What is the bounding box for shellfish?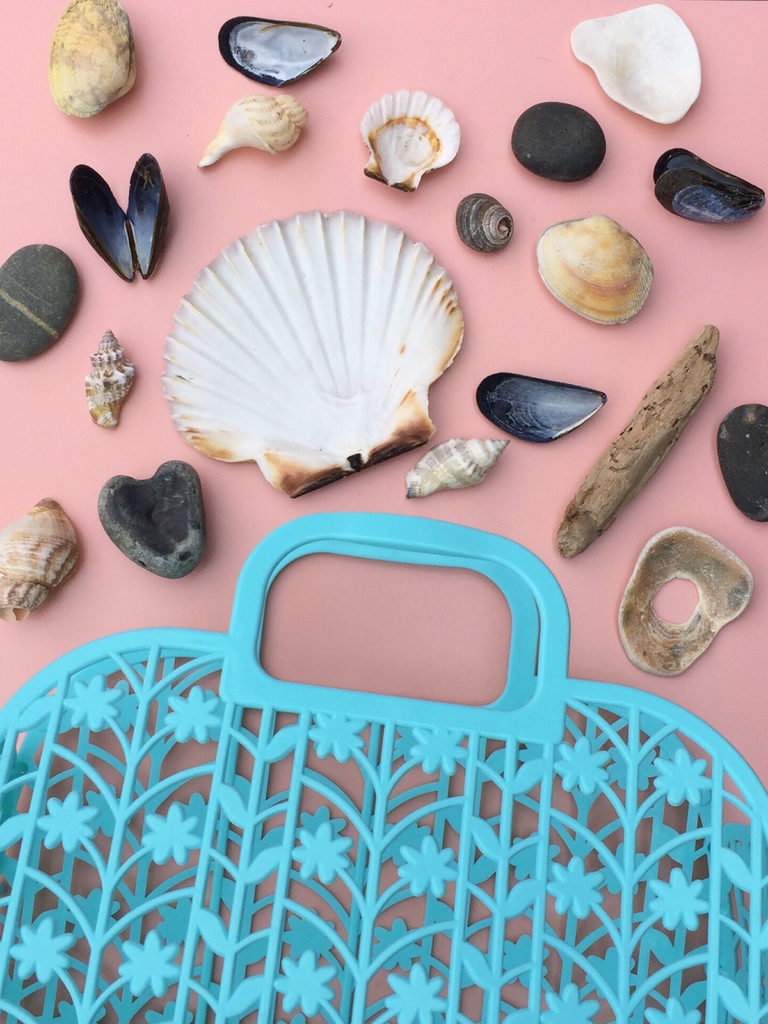
rect(151, 169, 484, 463).
